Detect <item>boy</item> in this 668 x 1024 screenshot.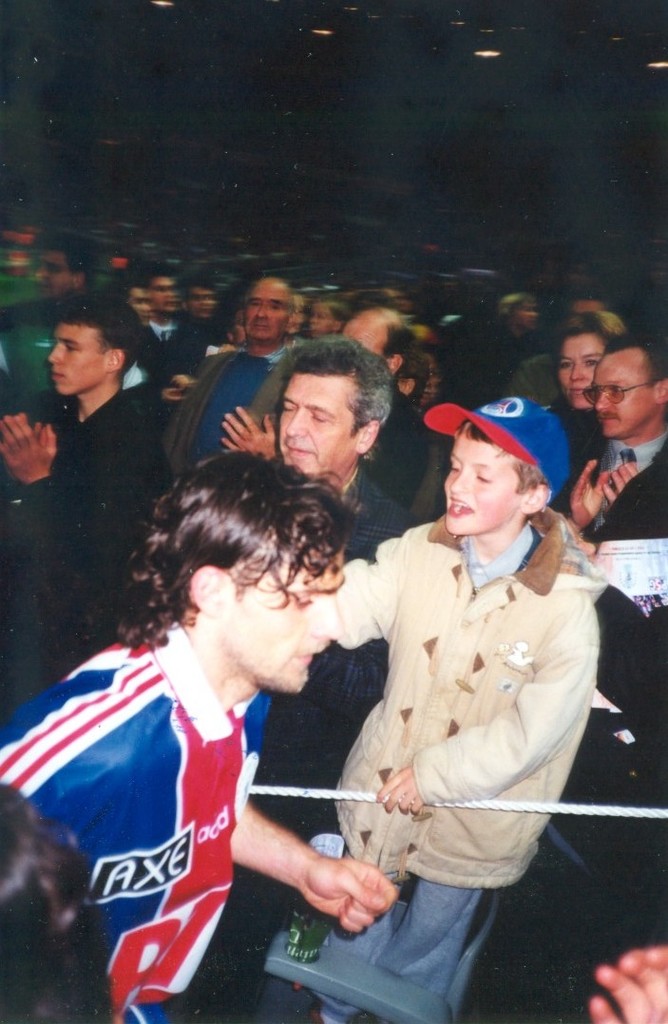
Detection: bbox(328, 398, 609, 1023).
